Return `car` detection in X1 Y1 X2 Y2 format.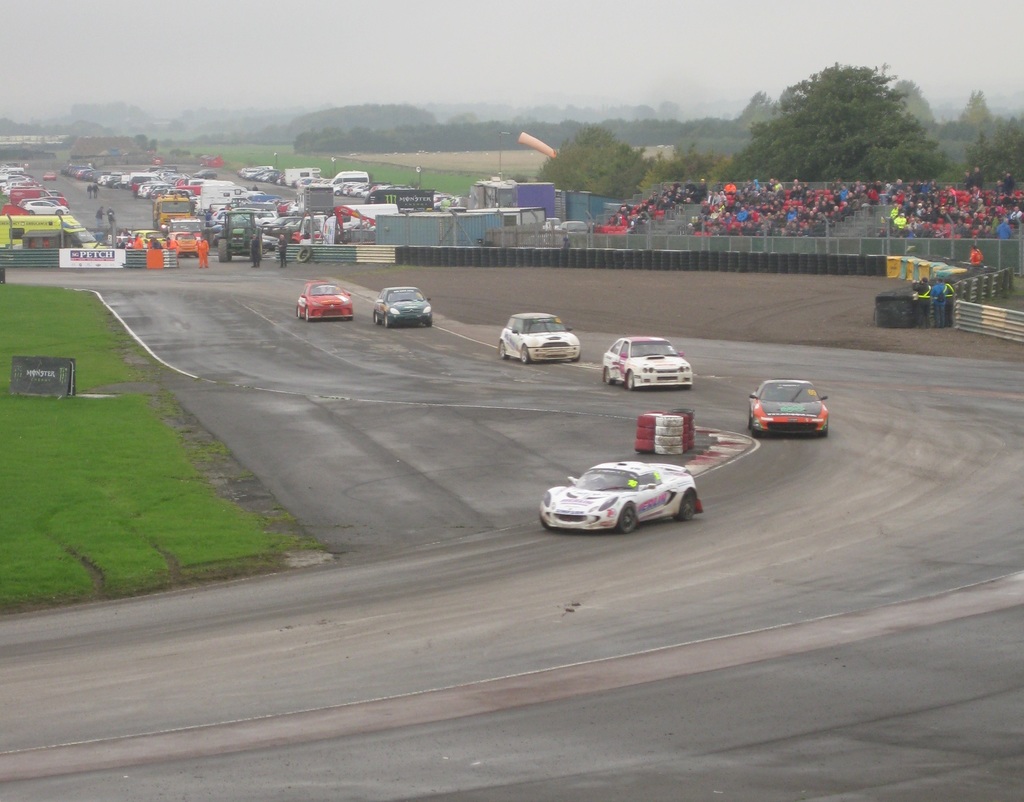
540 452 707 534.
